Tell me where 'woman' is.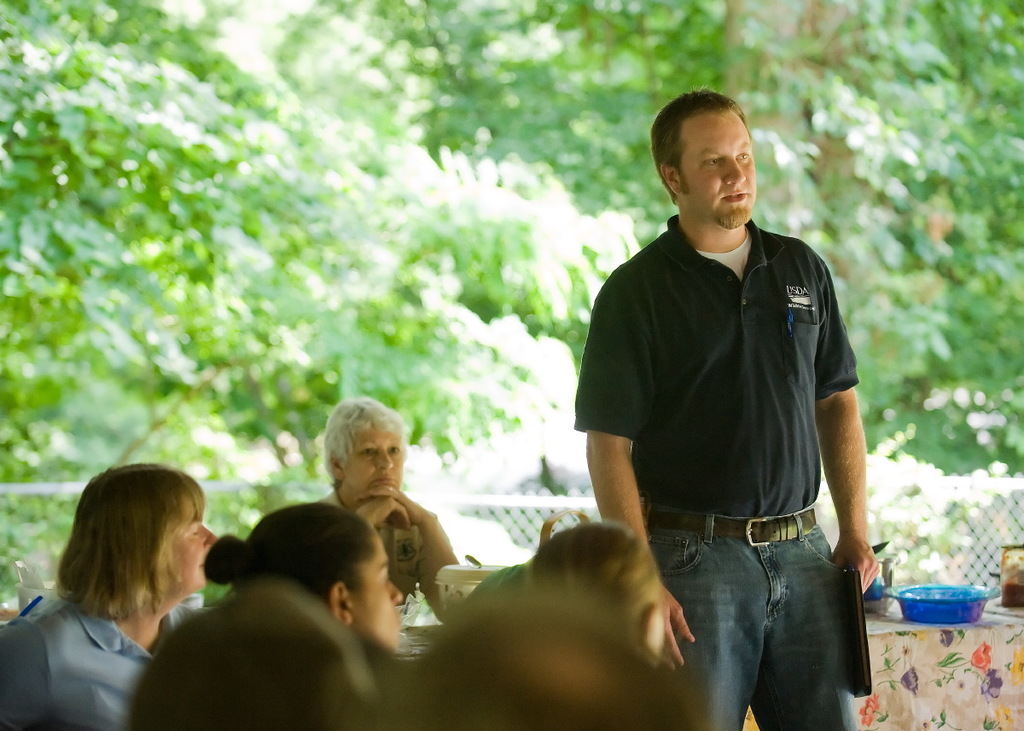
'woman' is at [202, 506, 404, 665].
